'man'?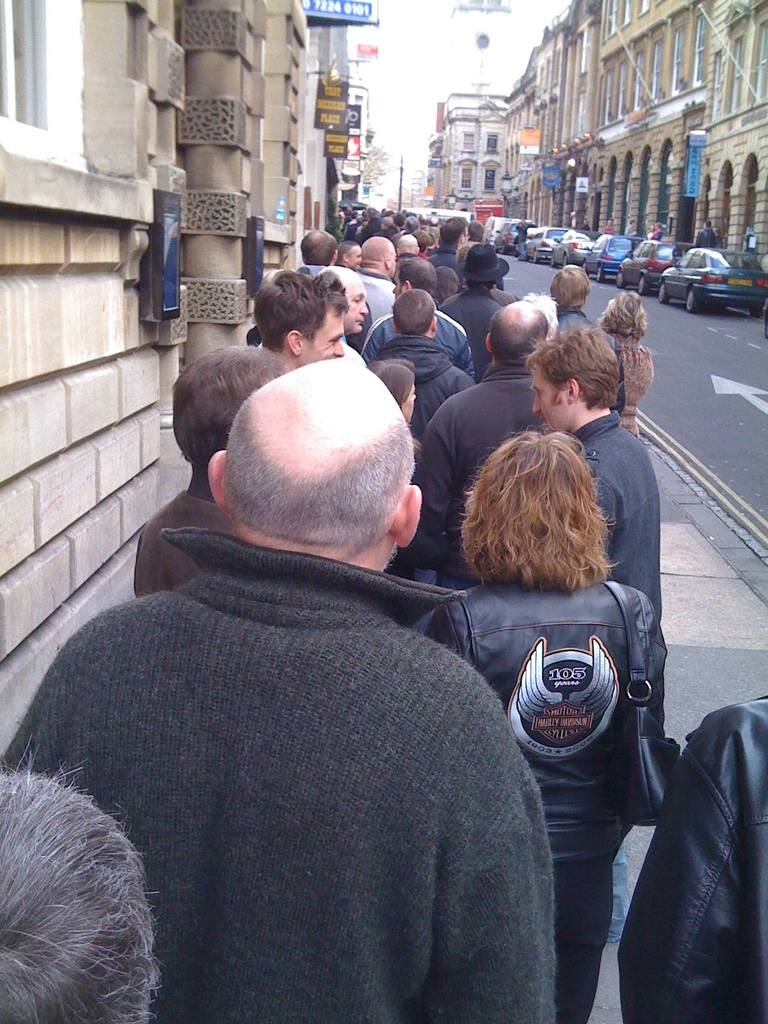
box(351, 236, 397, 319)
